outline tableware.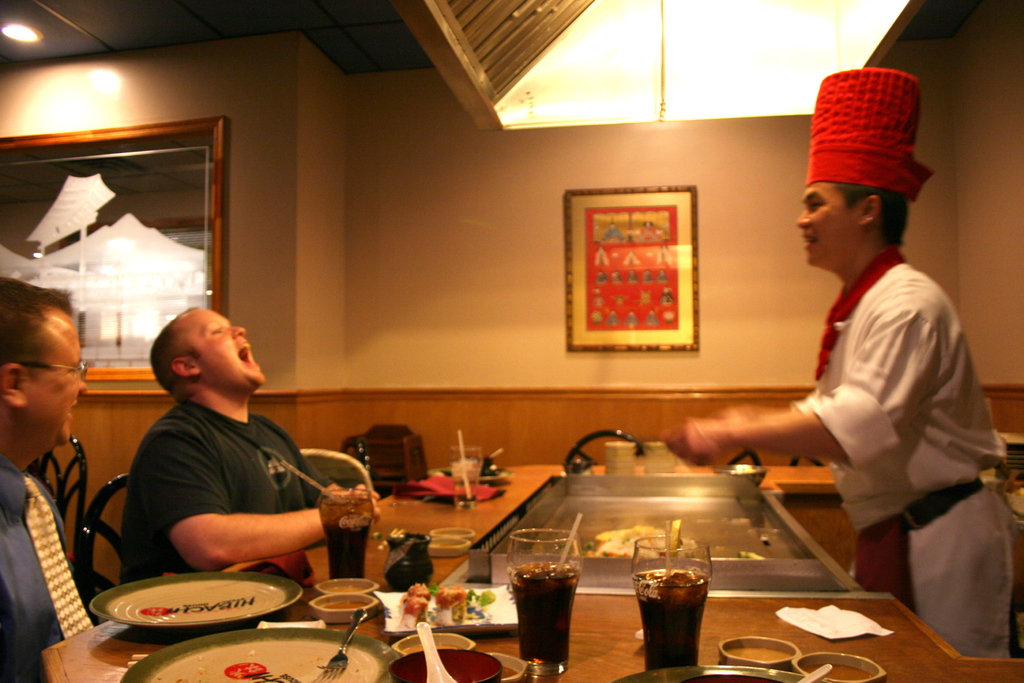
Outline: x1=414, y1=617, x2=456, y2=682.
